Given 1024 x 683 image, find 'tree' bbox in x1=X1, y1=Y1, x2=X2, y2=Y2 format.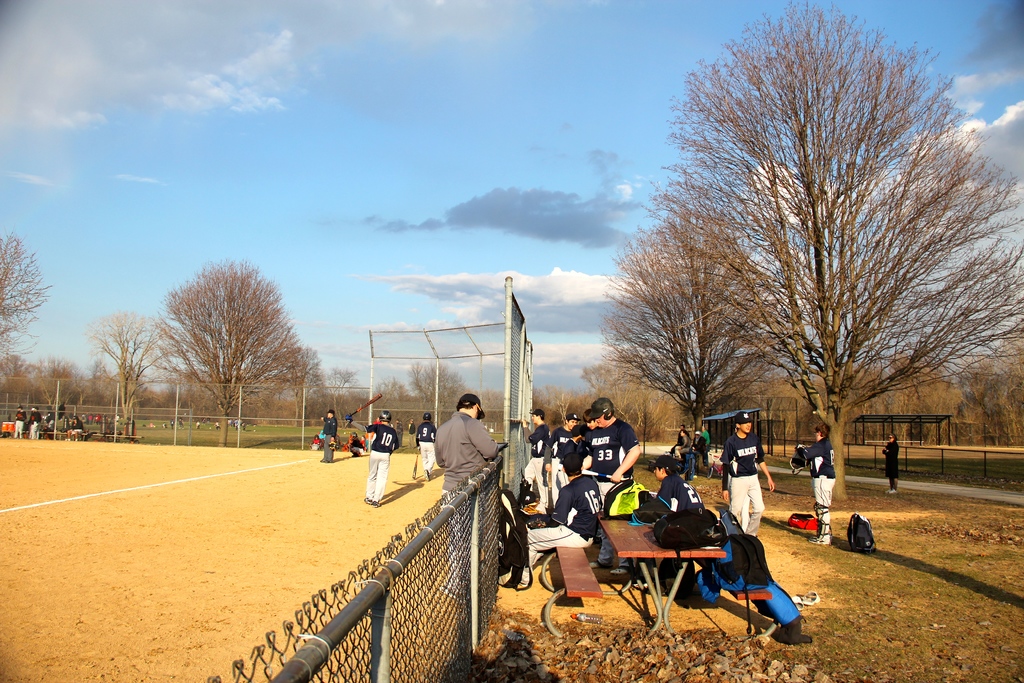
x1=82, y1=309, x2=177, y2=443.
